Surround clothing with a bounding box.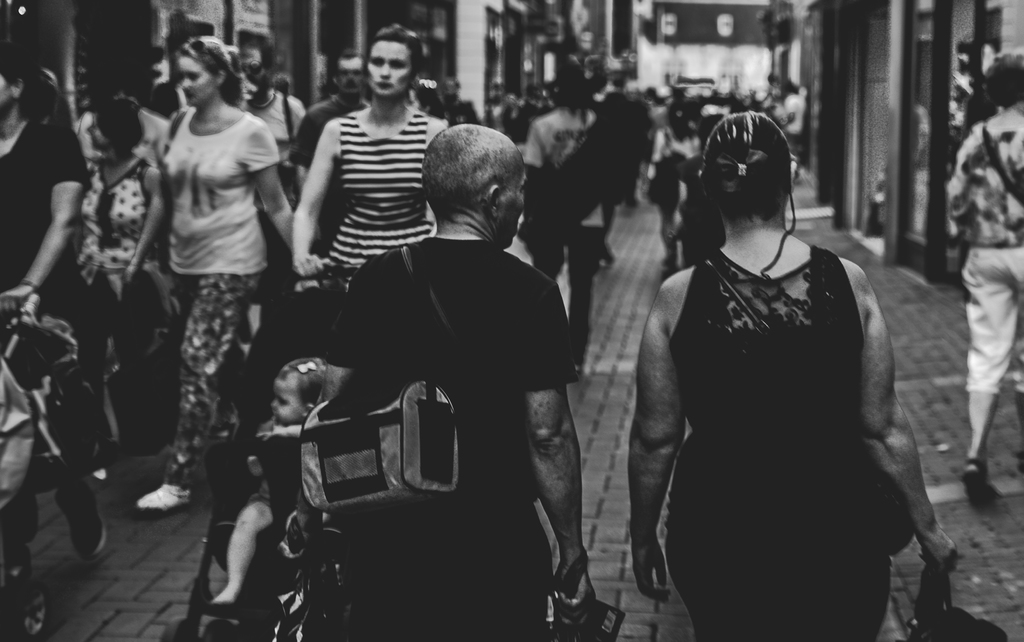
box(73, 158, 149, 315).
